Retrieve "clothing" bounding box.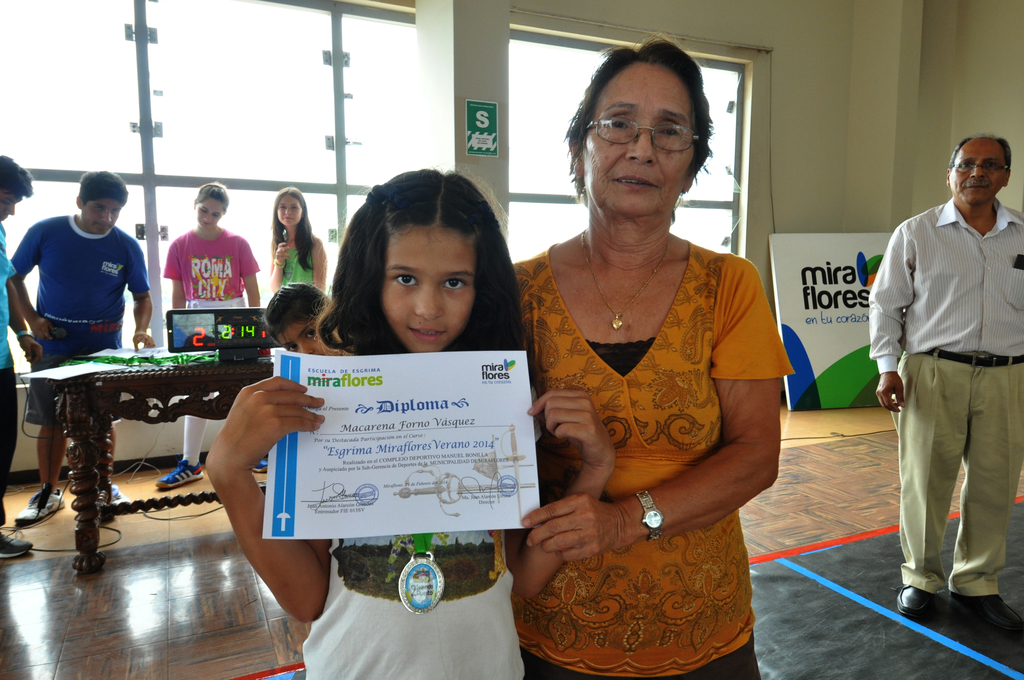
Bounding box: BBox(0, 219, 21, 529).
